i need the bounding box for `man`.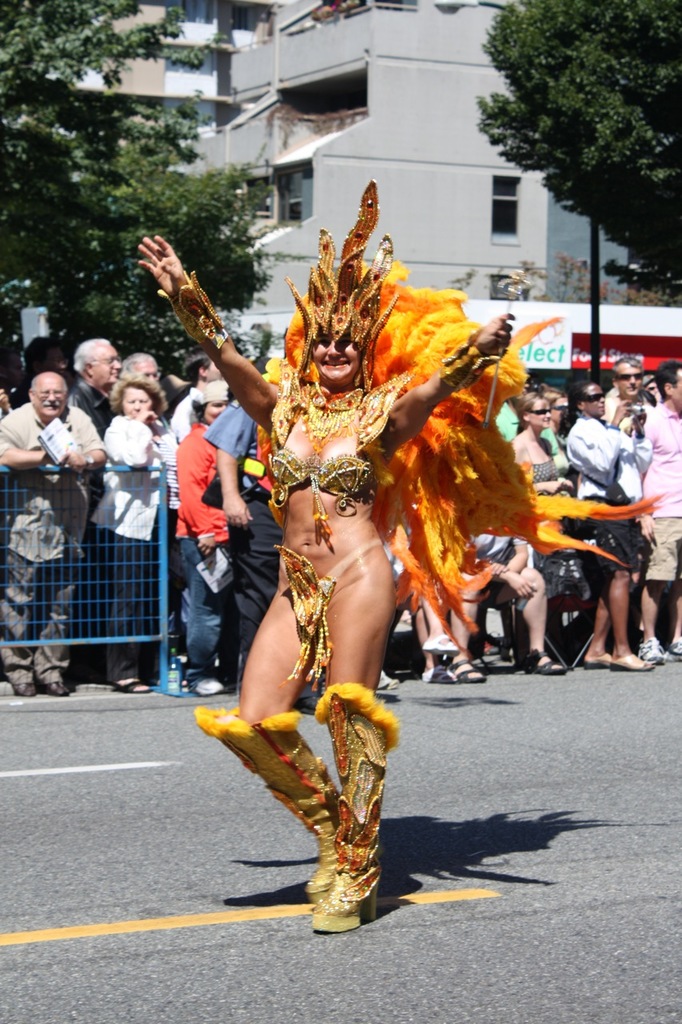
Here it is: Rect(632, 361, 681, 660).
